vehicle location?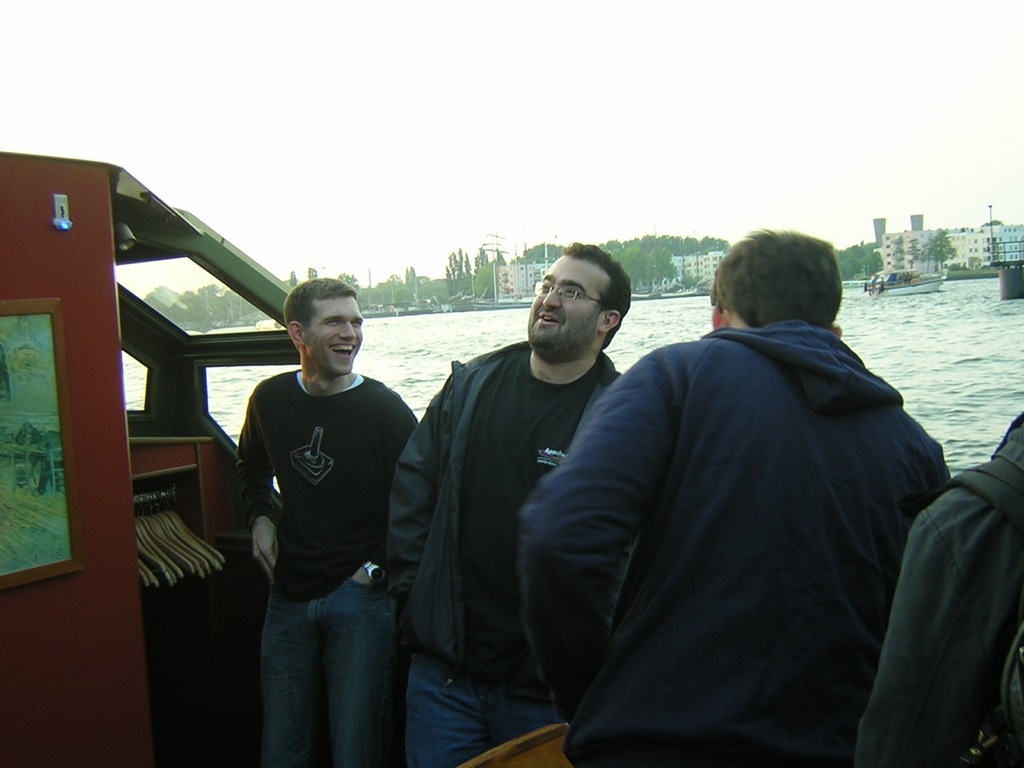
<bbox>862, 268, 946, 299</bbox>
